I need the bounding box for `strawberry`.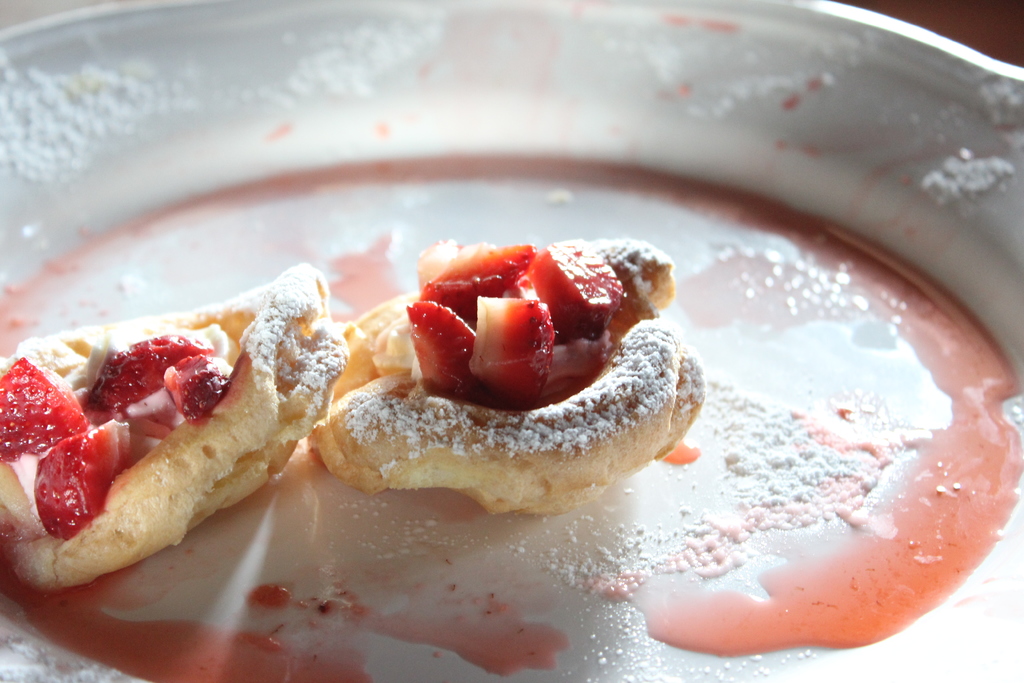
Here it is: left=96, top=314, right=227, bottom=414.
